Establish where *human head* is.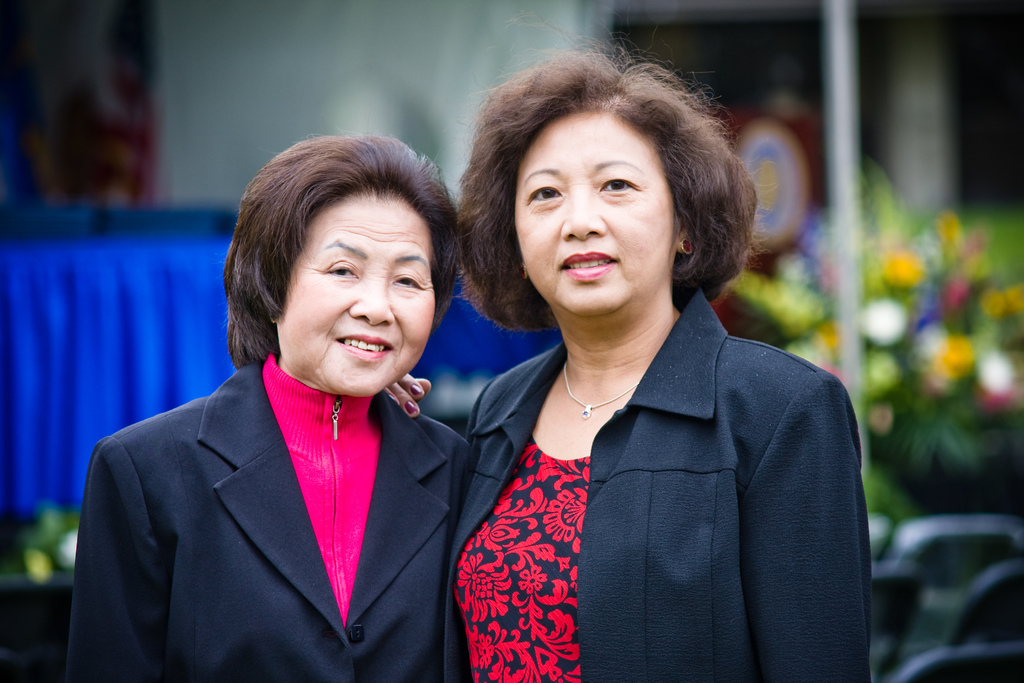
Established at BBox(221, 129, 464, 403).
